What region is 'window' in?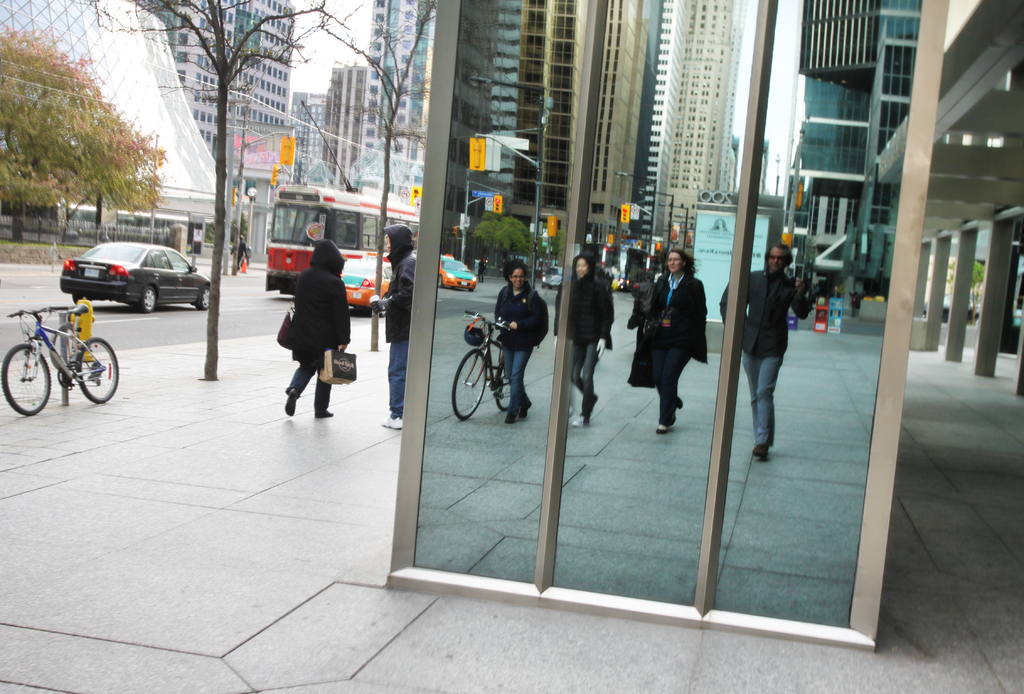
[368, 84, 377, 92].
